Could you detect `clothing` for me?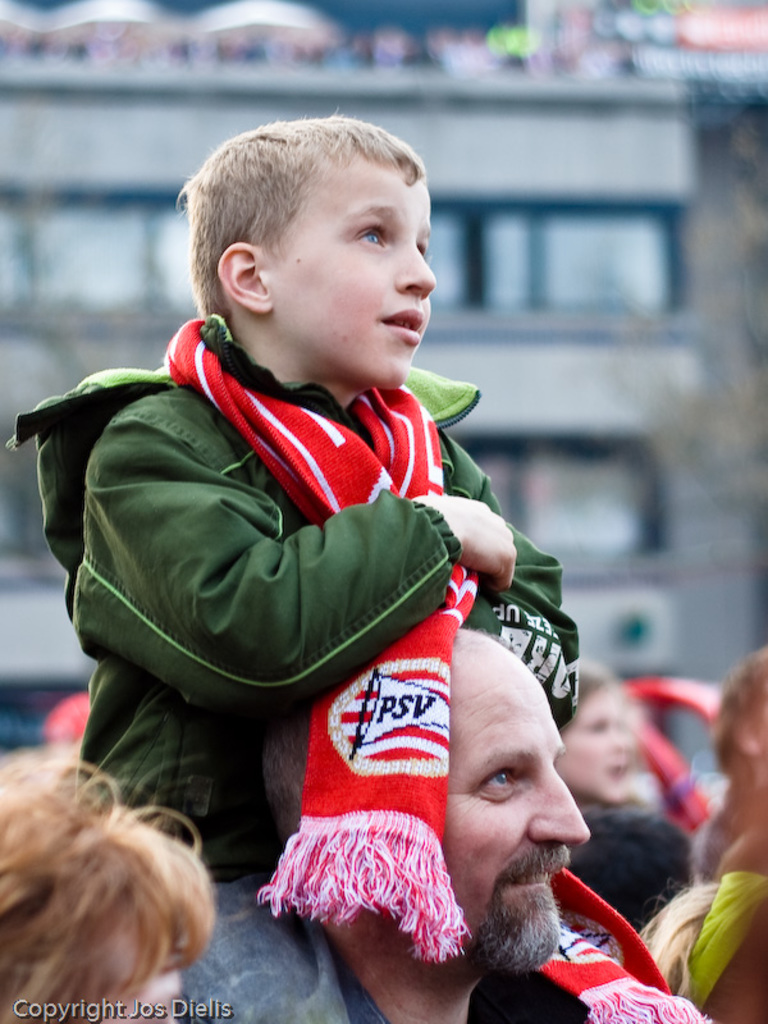
Detection result: select_region(0, 314, 580, 867).
